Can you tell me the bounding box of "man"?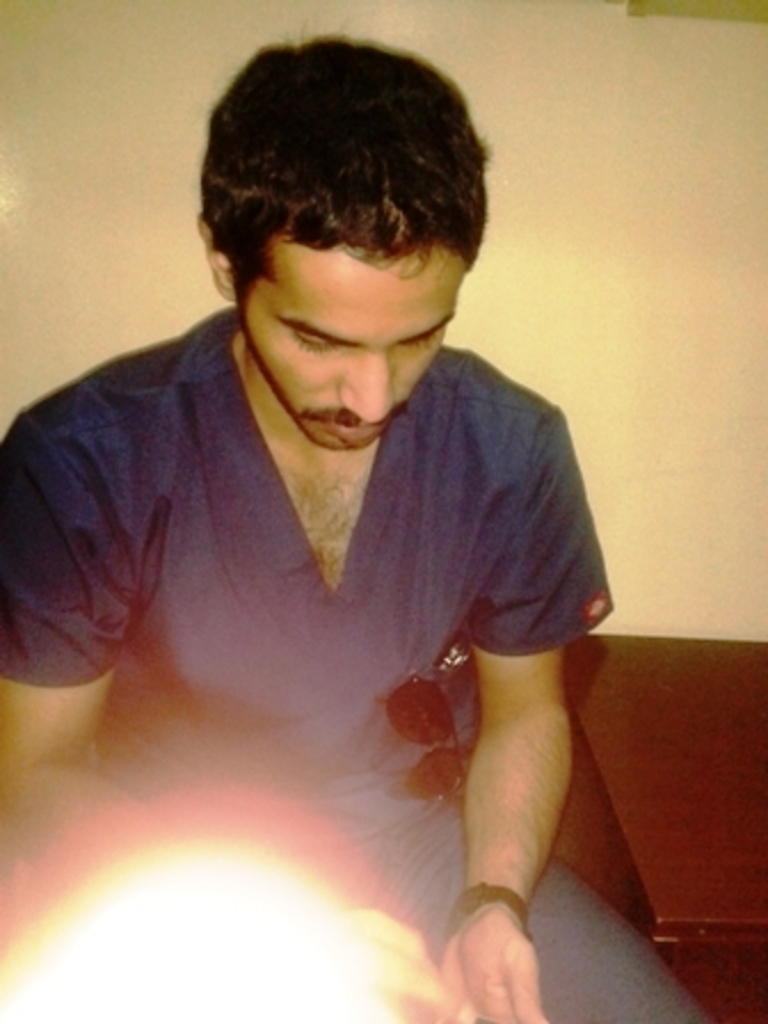
<box>0,32,727,1022</box>.
